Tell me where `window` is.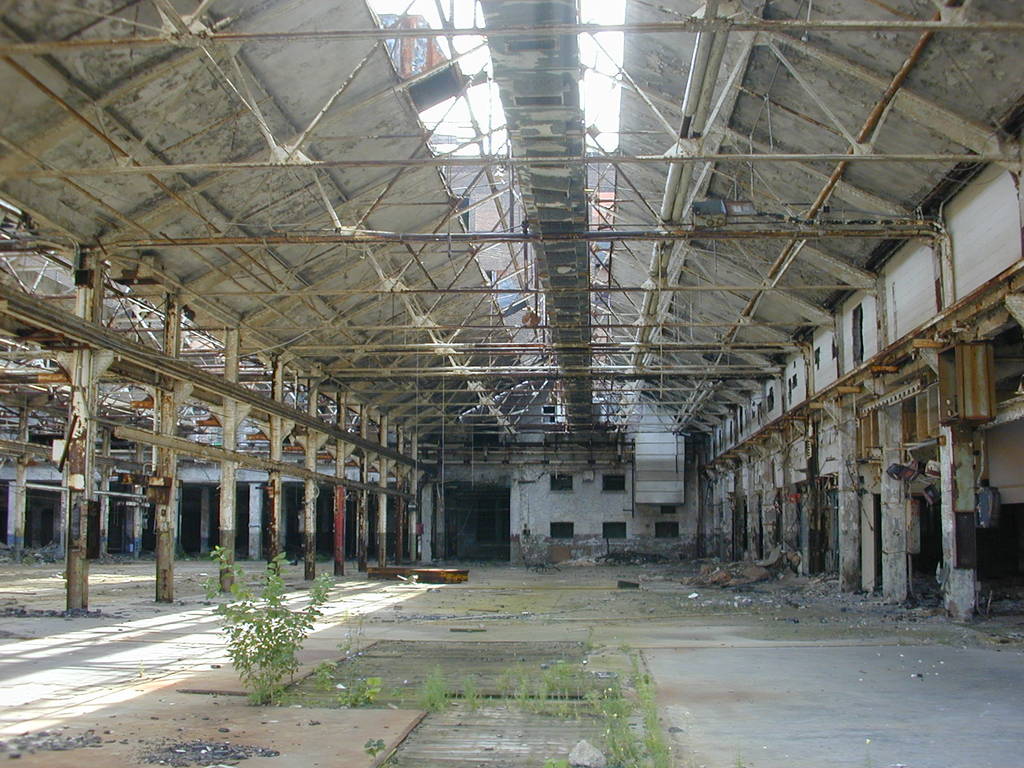
`window` is at crop(602, 476, 627, 492).
